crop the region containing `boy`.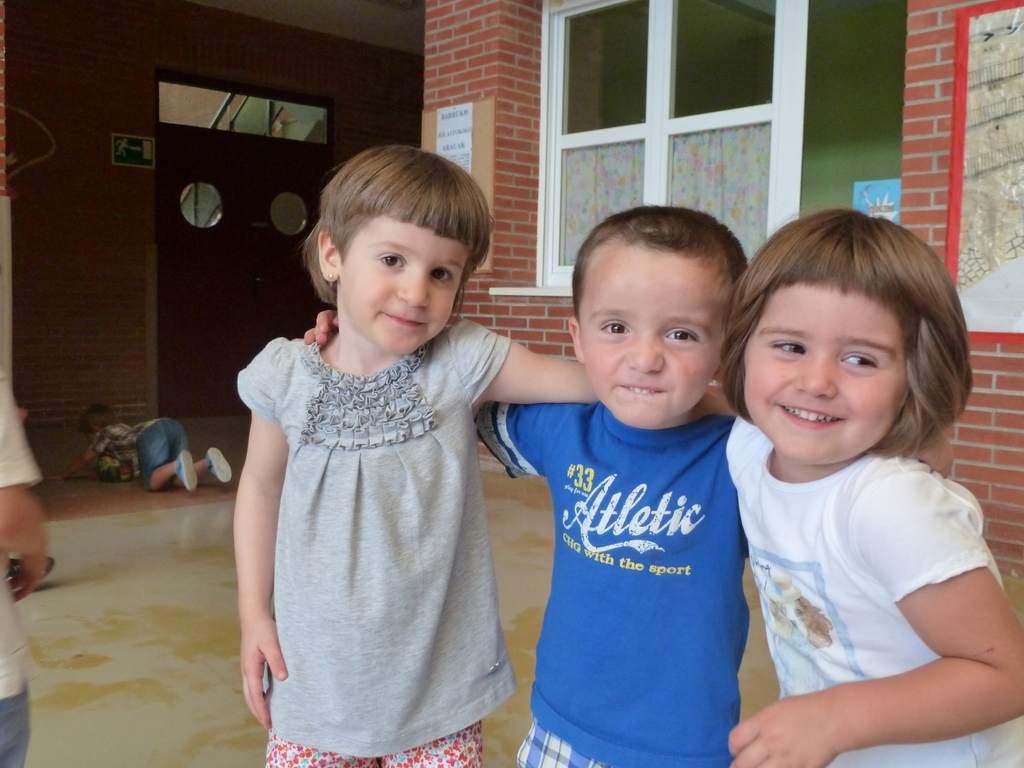
Crop region: box(478, 207, 785, 762).
